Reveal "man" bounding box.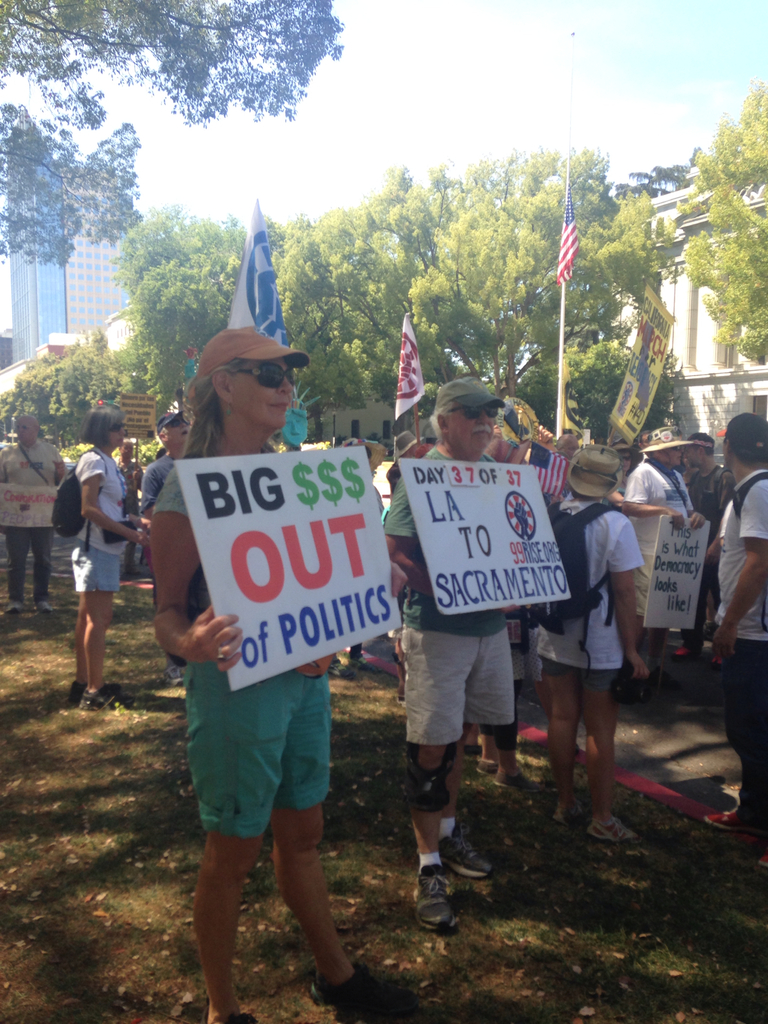
Revealed: 705,413,767,838.
